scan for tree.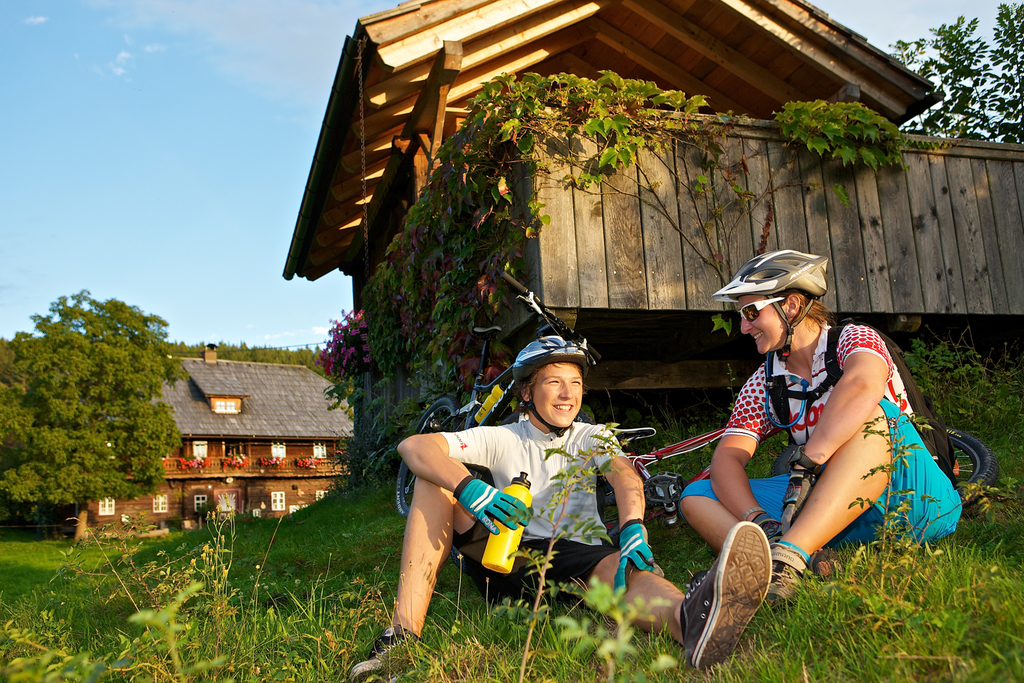
Scan result: box=[883, 0, 1023, 149].
